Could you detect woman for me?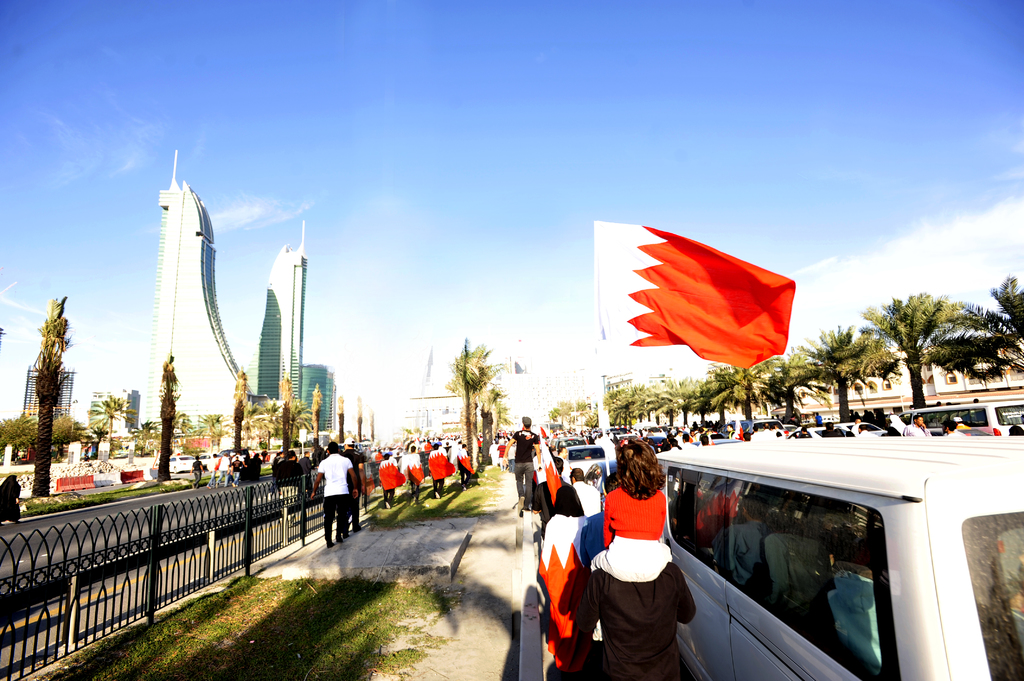
Detection result: 553 483 588 519.
